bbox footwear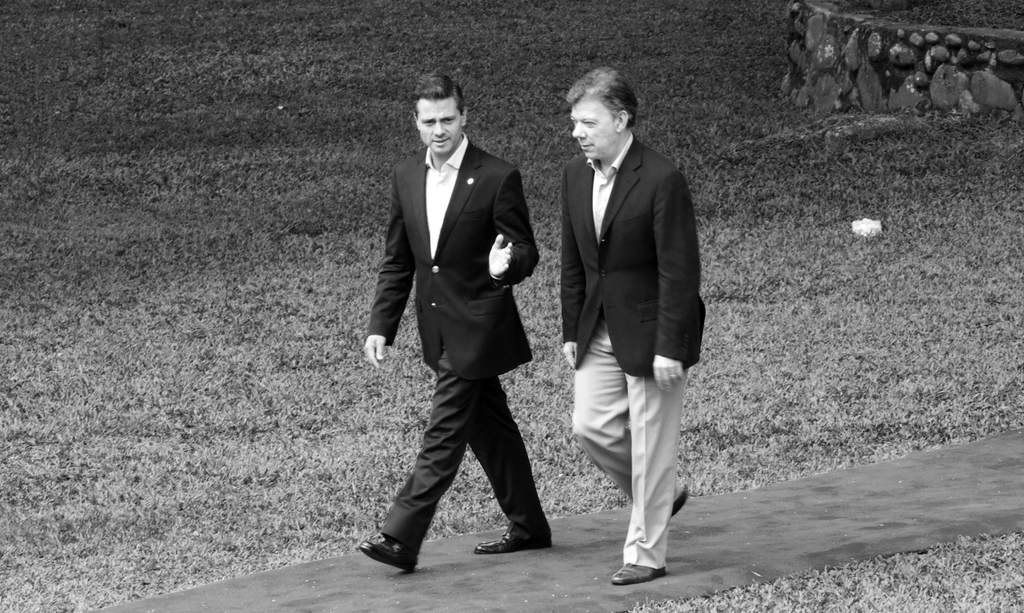
bbox(475, 532, 549, 555)
